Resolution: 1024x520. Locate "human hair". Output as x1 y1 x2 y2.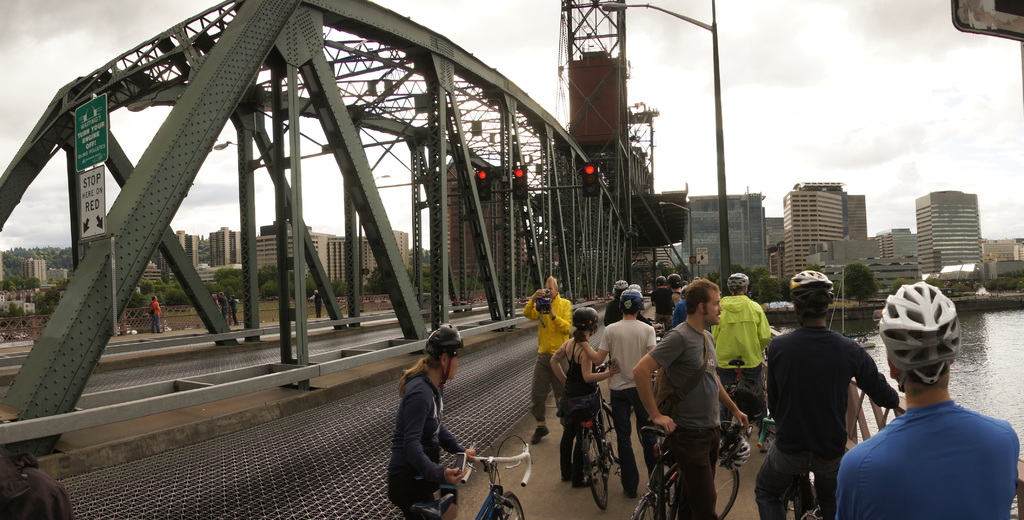
669 287 684 295.
